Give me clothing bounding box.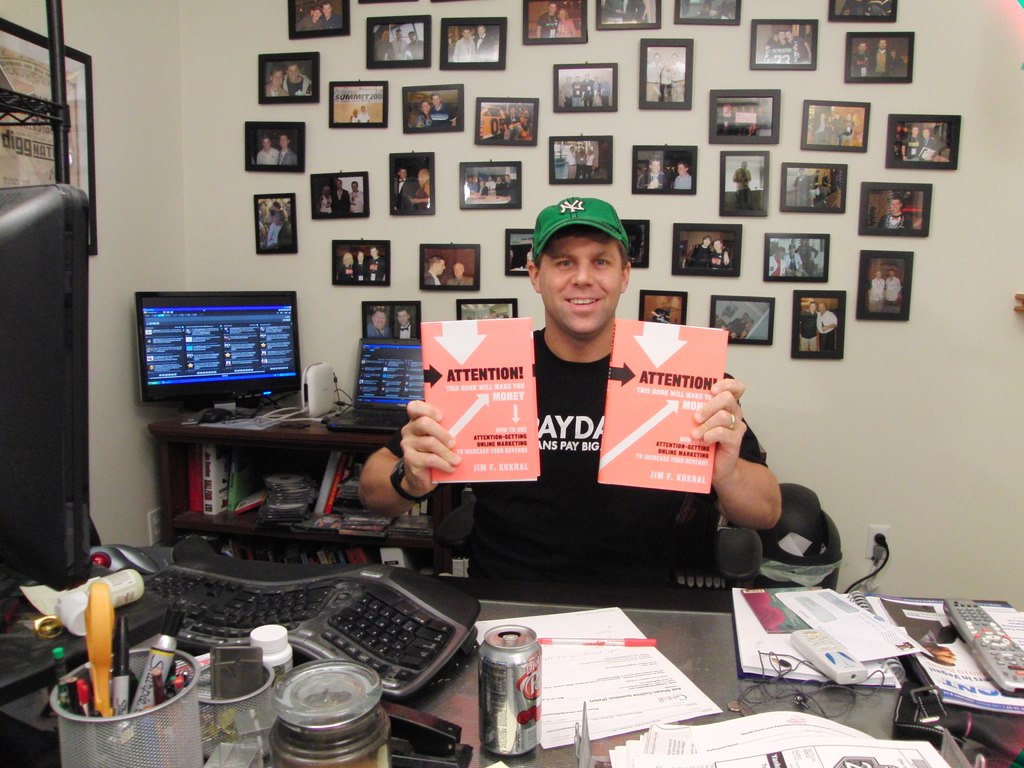
detection(268, 82, 287, 97).
